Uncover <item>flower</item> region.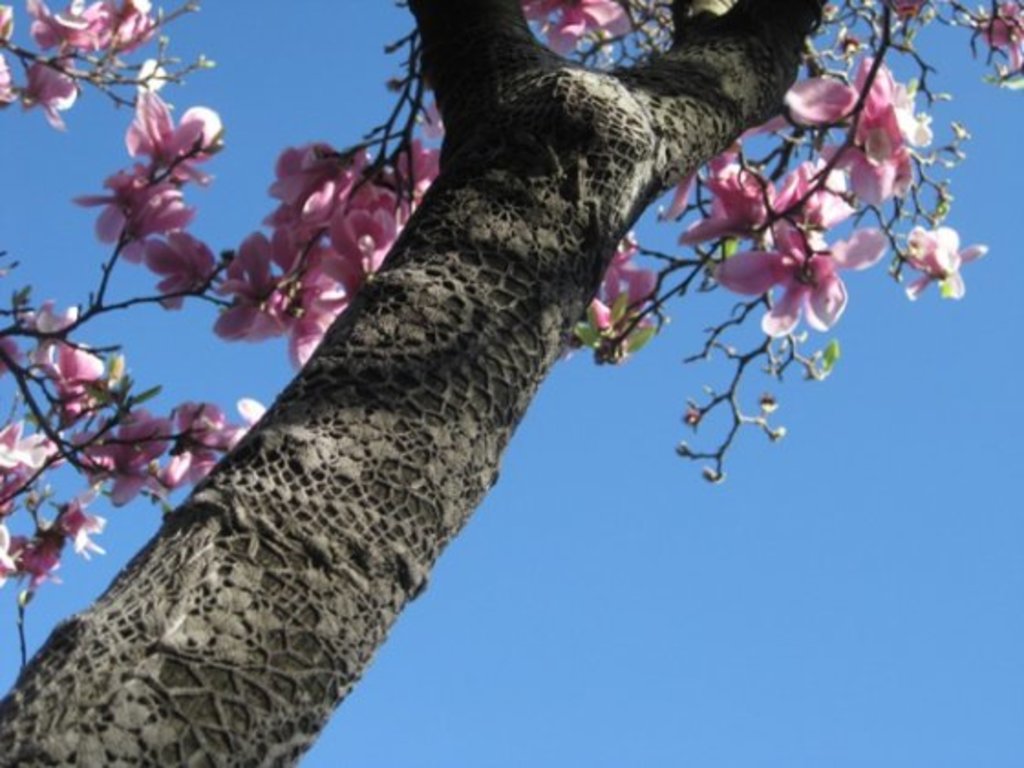
Uncovered: (2,90,441,558).
